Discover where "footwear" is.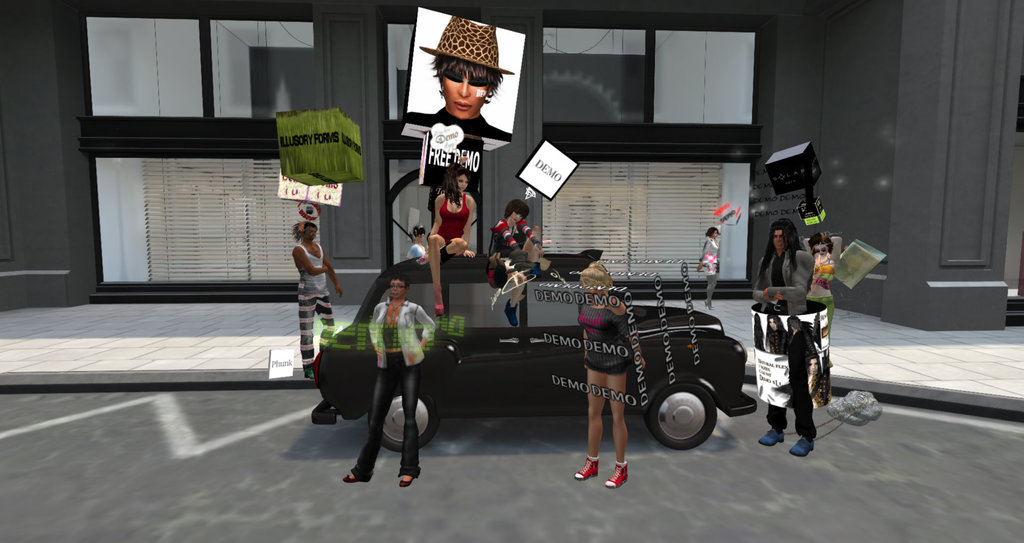
Discovered at 436, 306, 442, 318.
